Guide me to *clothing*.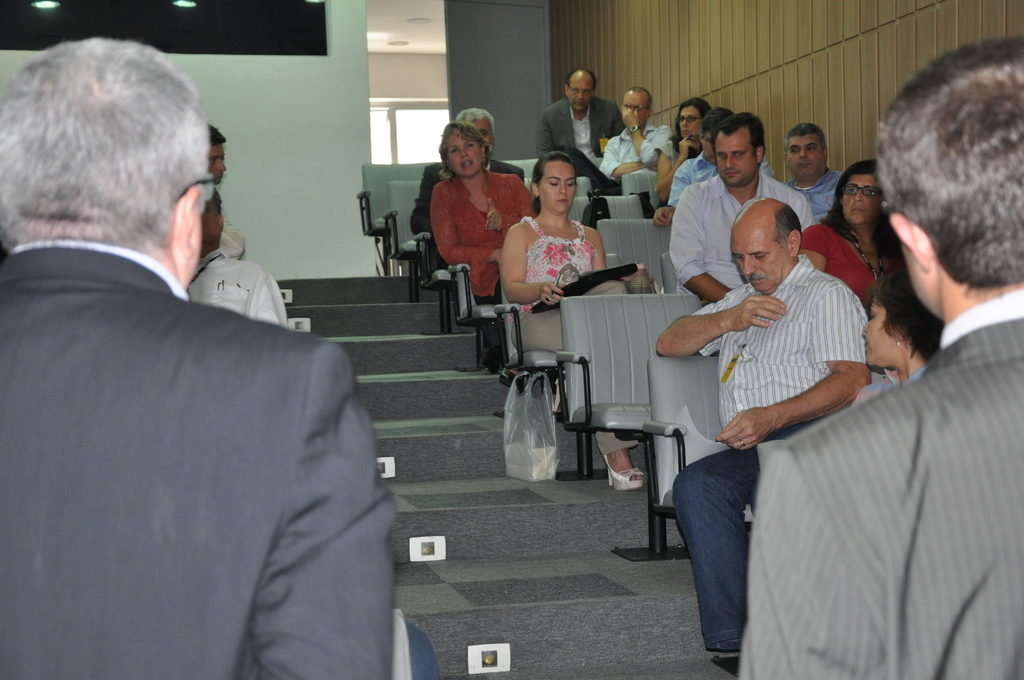
Guidance: 190 243 290 327.
